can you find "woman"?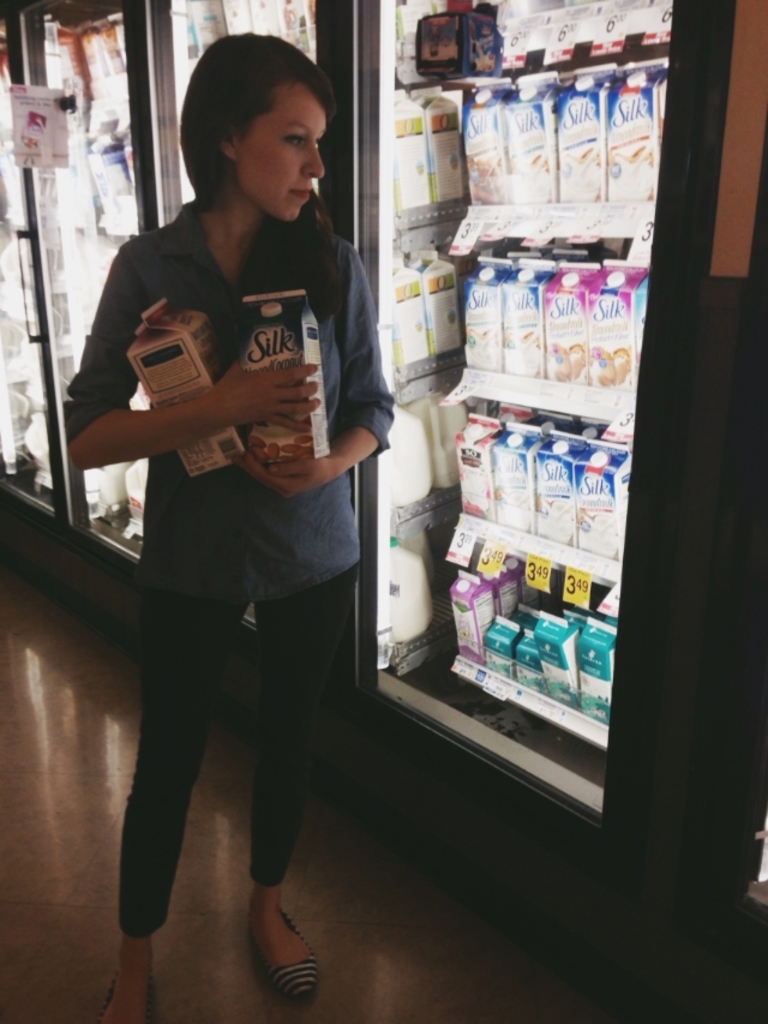
Yes, bounding box: {"x1": 70, "y1": 58, "x2": 373, "y2": 1012}.
